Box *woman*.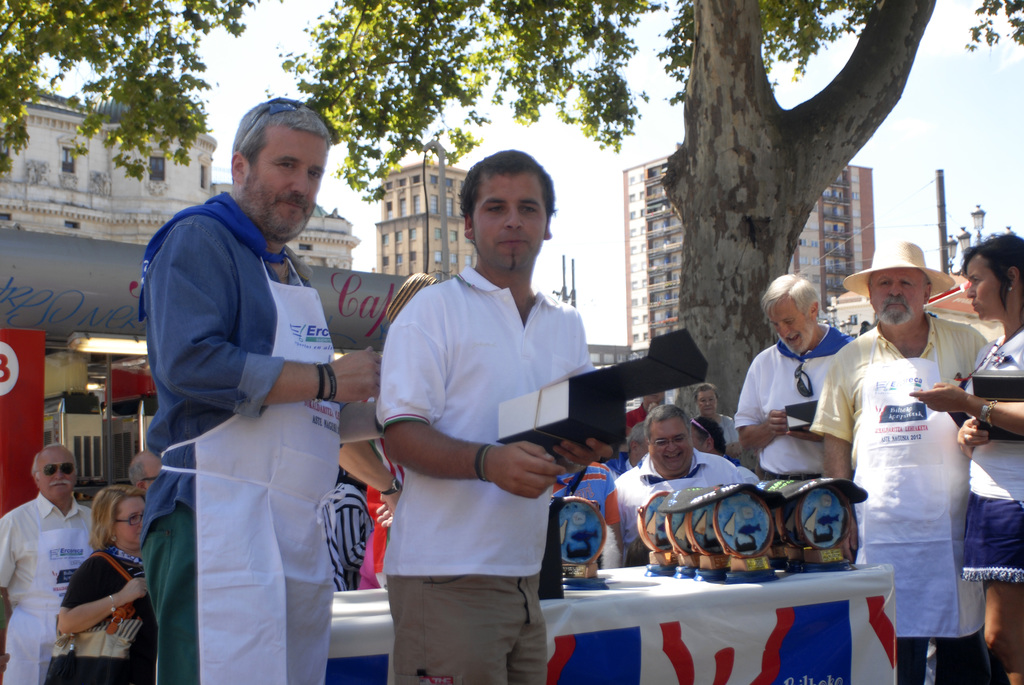
56/487/154/684.
